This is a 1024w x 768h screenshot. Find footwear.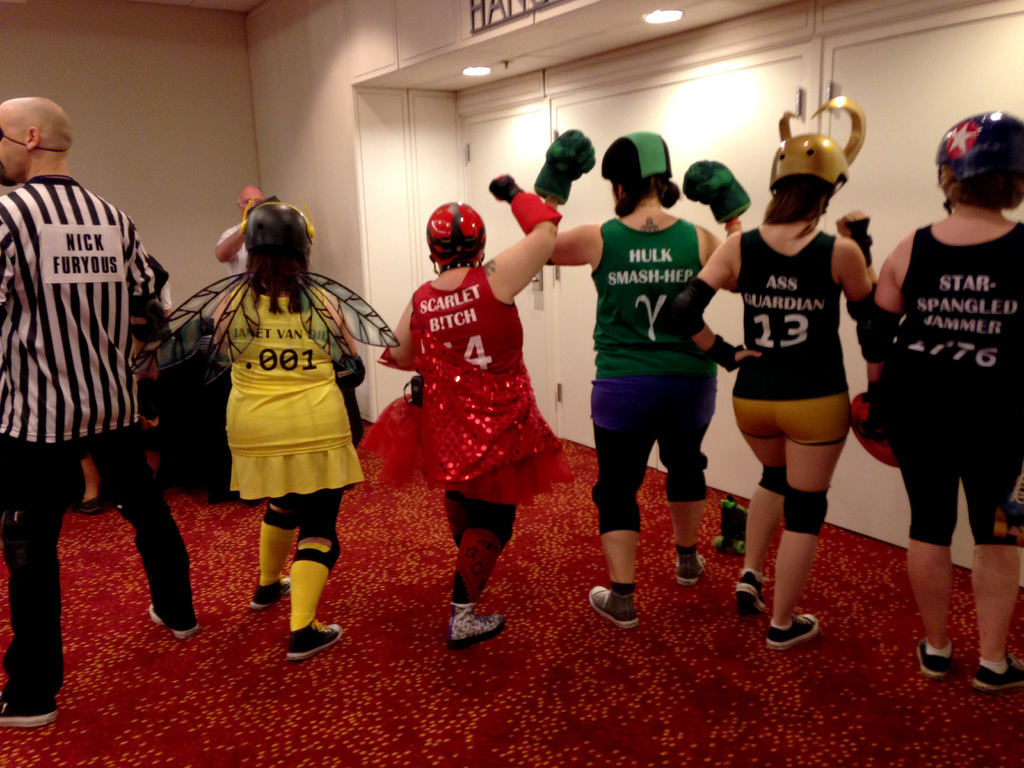
Bounding box: locate(0, 696, 55, 726).
